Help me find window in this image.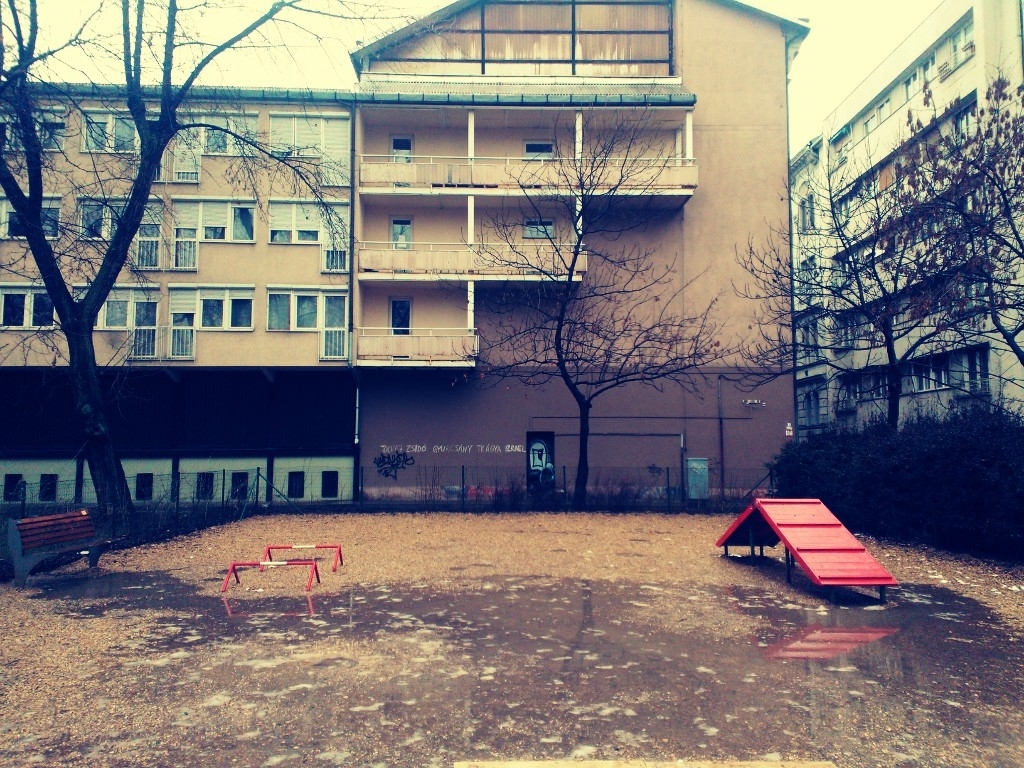
Found it: left=837, top=311, right=859, bottom=351.
